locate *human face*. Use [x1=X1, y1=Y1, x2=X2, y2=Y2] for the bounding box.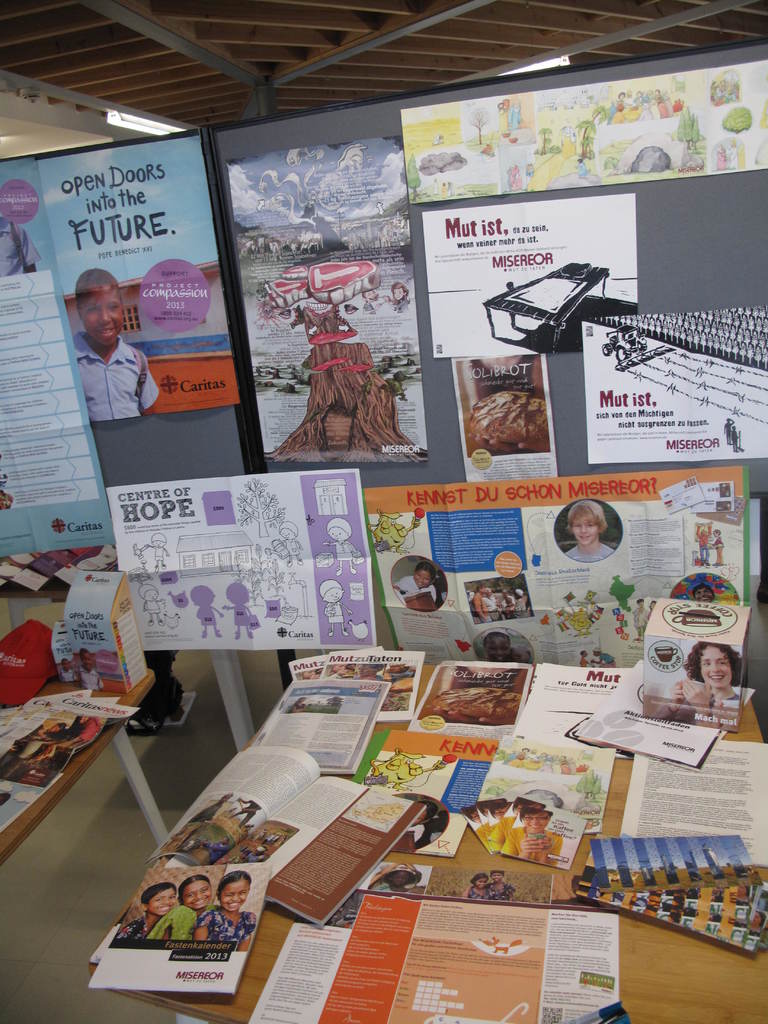
[x1=576, y1=522, x2=596, y2=545].
